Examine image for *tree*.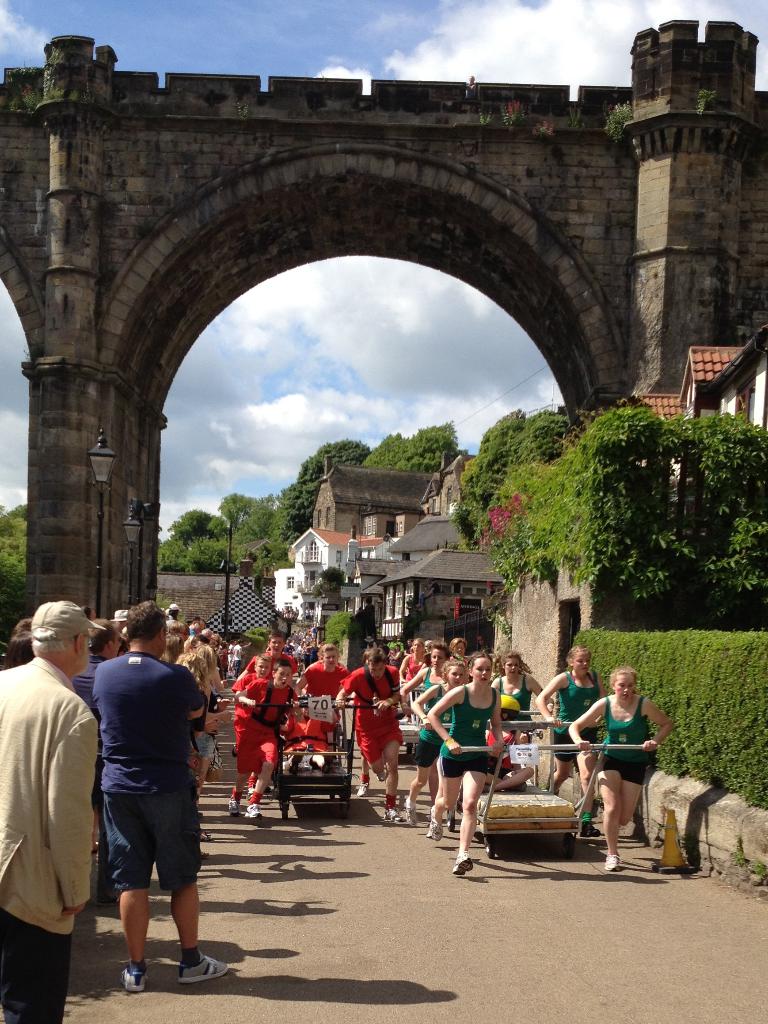
Examination result: region(467, 408, 523, 513).
